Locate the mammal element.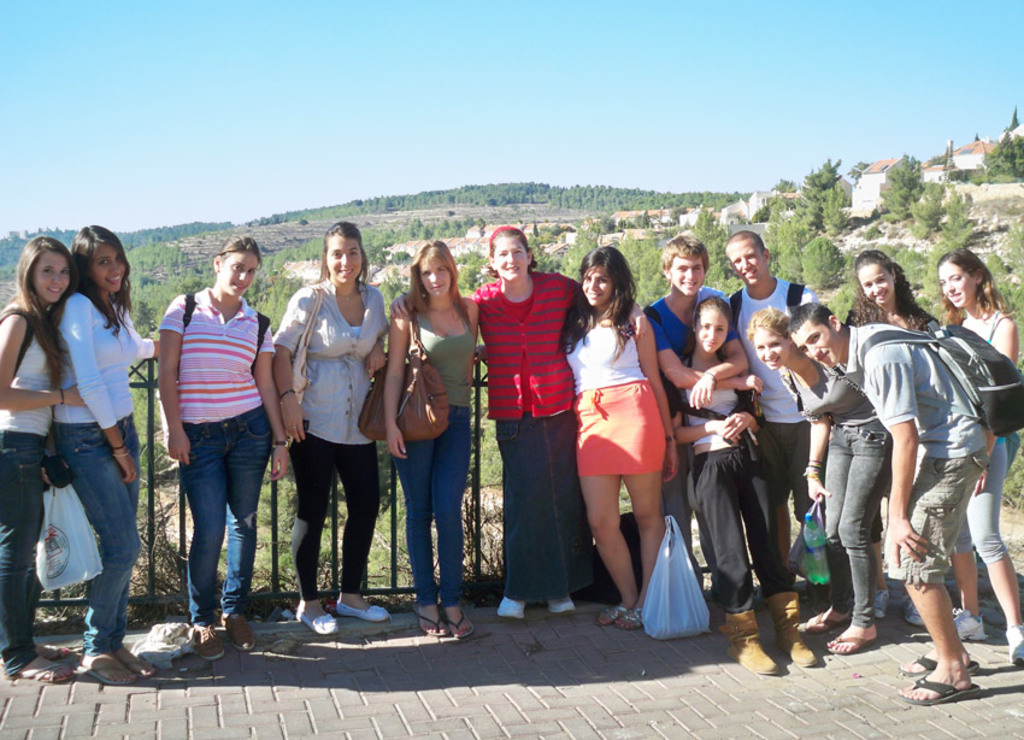
Element bbox: <box>843,248,943,626</box>.
